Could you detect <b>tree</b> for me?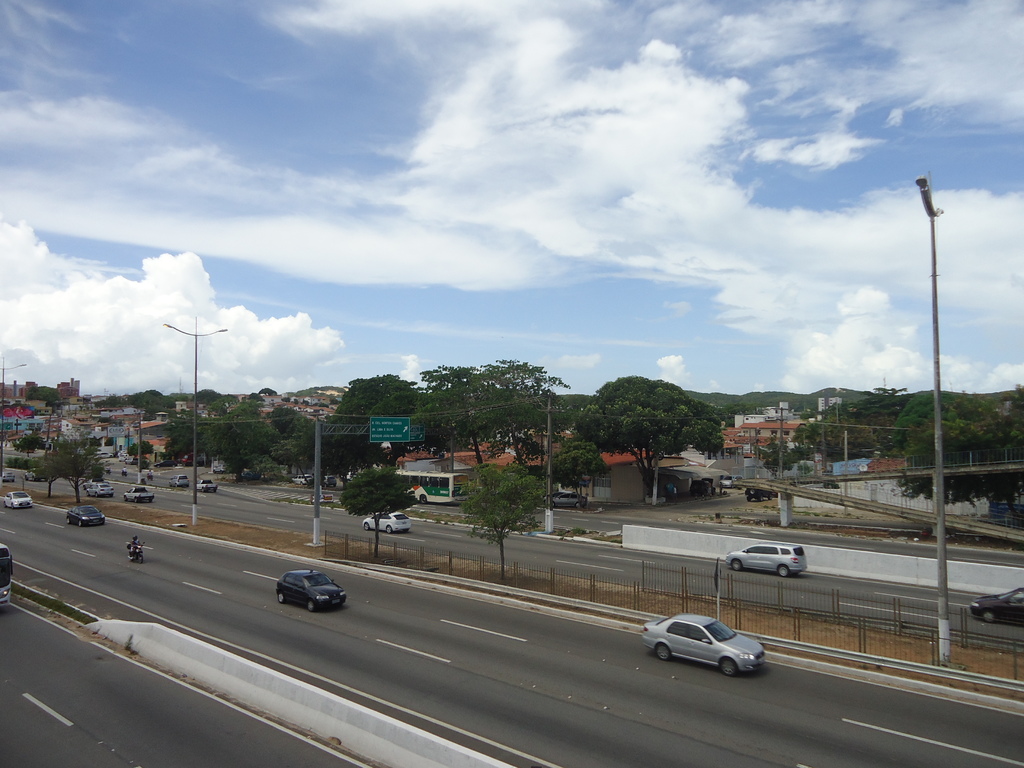
Detection result: [left=330, top=369, right=463, bottom=468].
